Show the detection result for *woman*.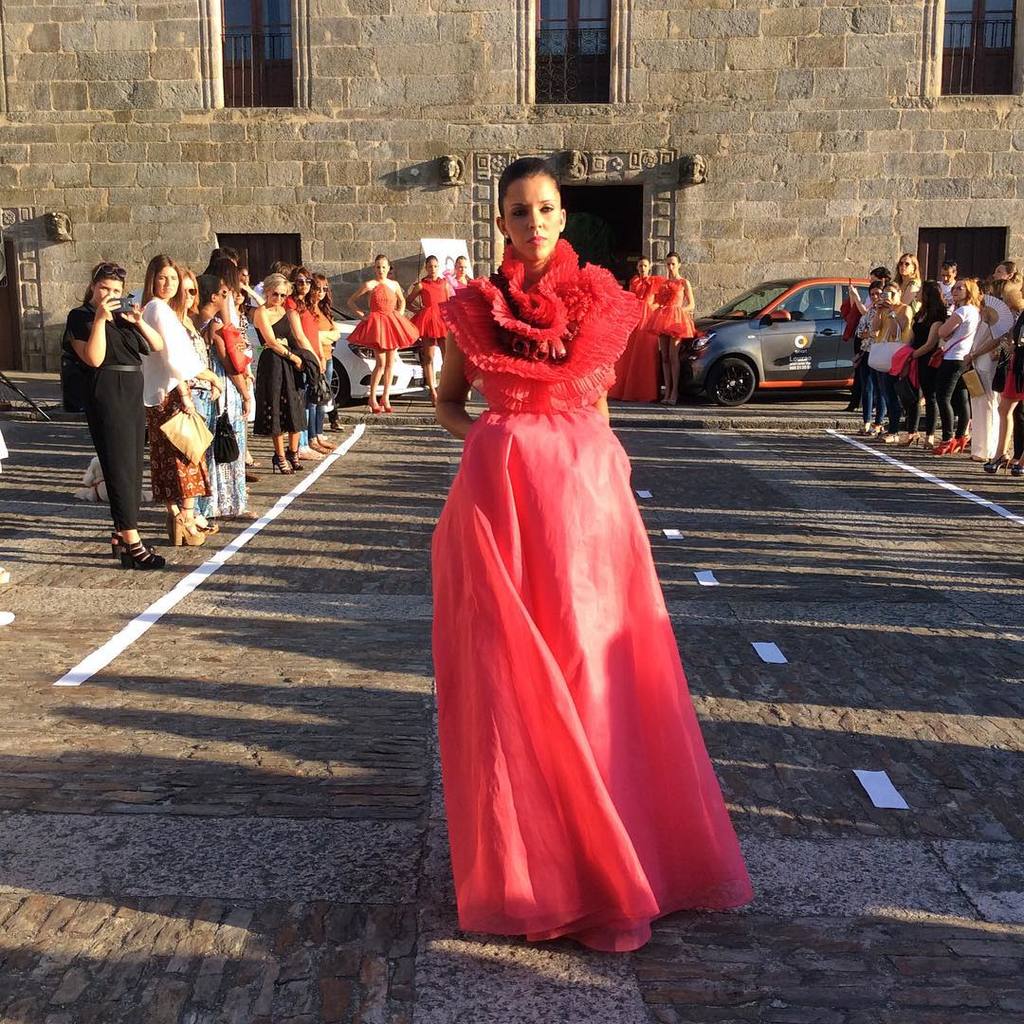
406, 148, 733, 946.
